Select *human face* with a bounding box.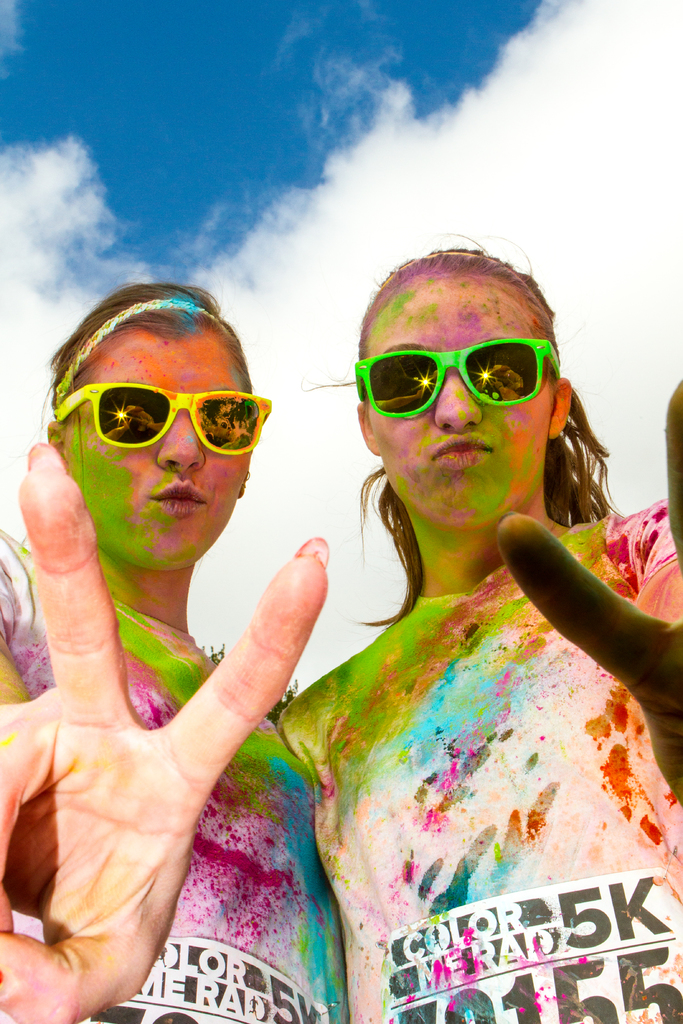
[65,328,254,570].
